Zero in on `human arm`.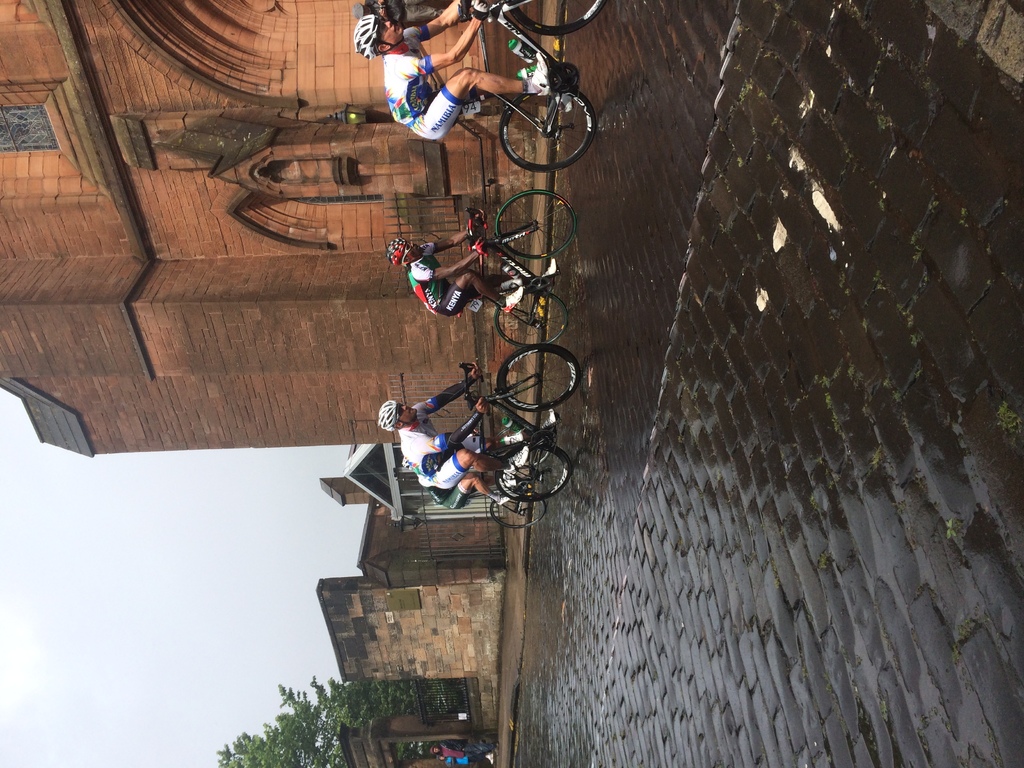
Zeroed in: [406, 0, 481, 49].
